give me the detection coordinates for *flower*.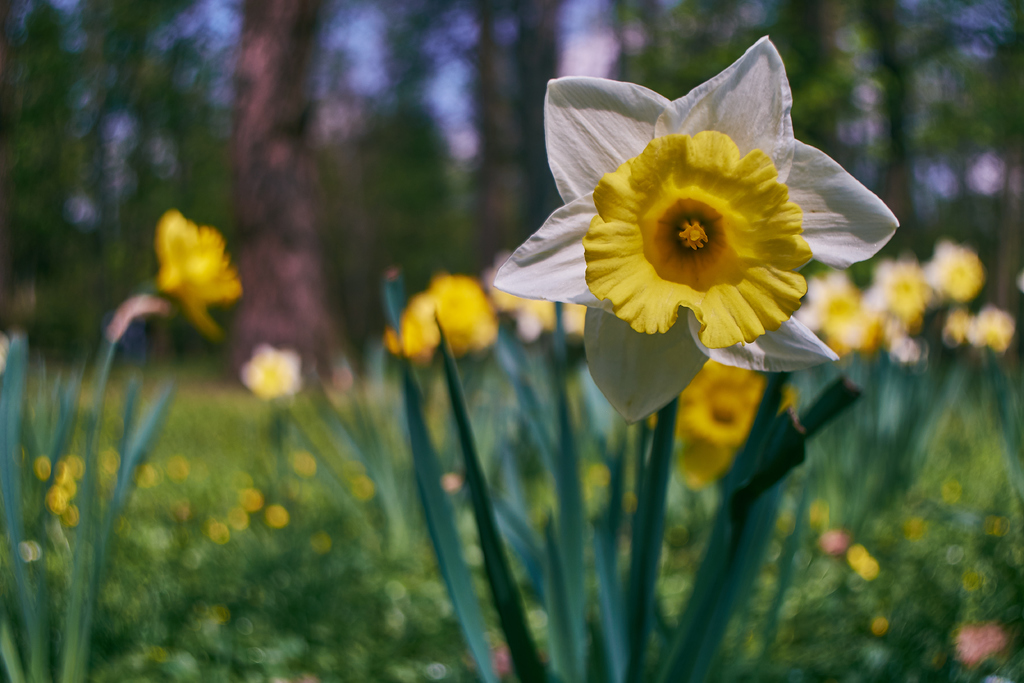
select_region(242, 345, 302, 397).
